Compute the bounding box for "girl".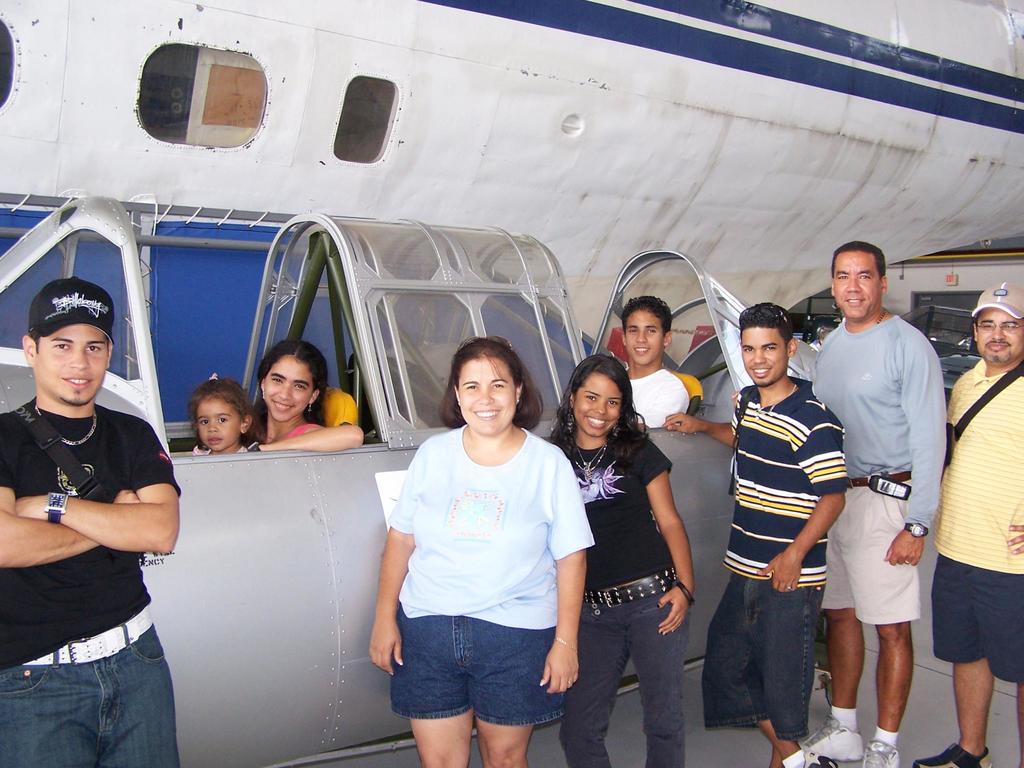
[left=366, top=331, right=593, bottom=767].
